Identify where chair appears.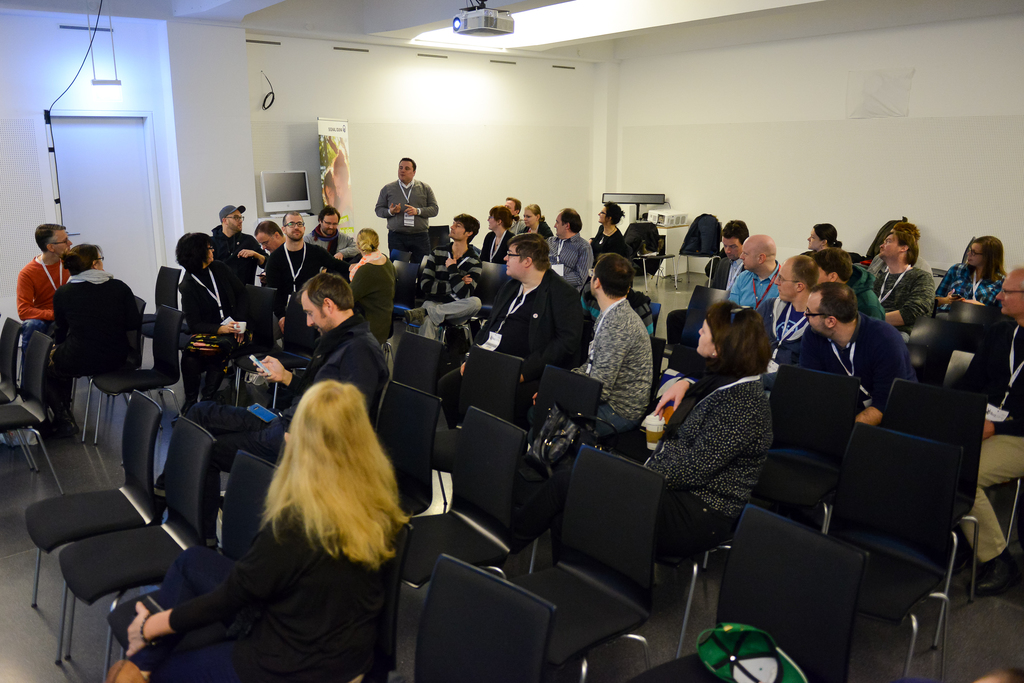
Appears at 513:367:604:483.
